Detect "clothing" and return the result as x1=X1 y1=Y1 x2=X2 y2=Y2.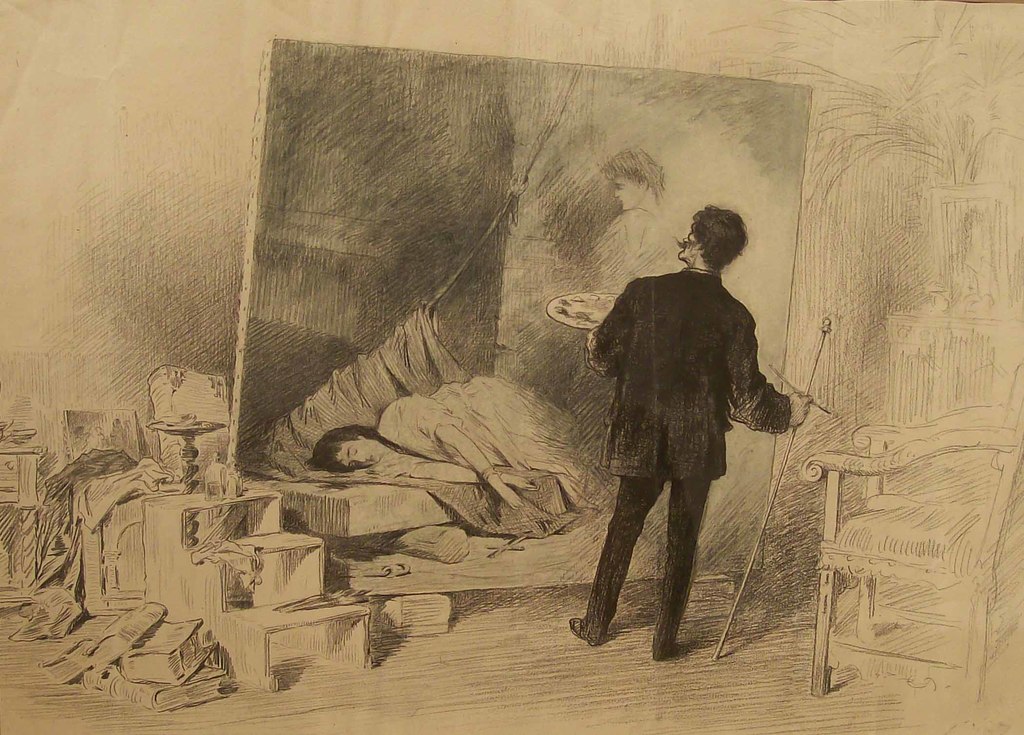
x1=573 y1=236 x2=788 y2=615.
